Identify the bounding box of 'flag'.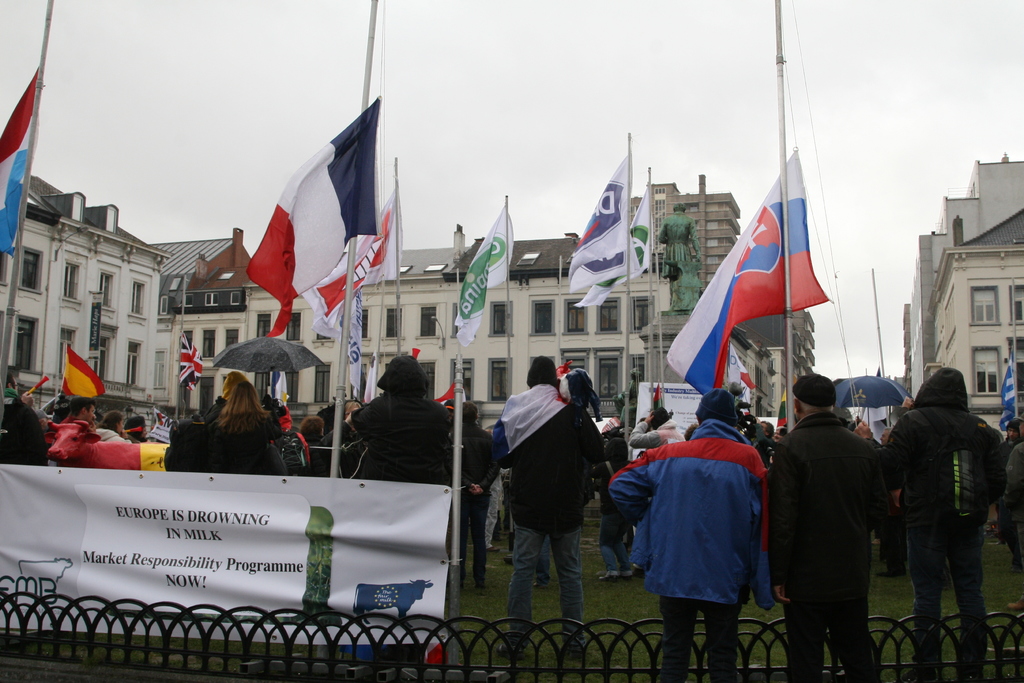
locate(65, 342, 106, 402).
